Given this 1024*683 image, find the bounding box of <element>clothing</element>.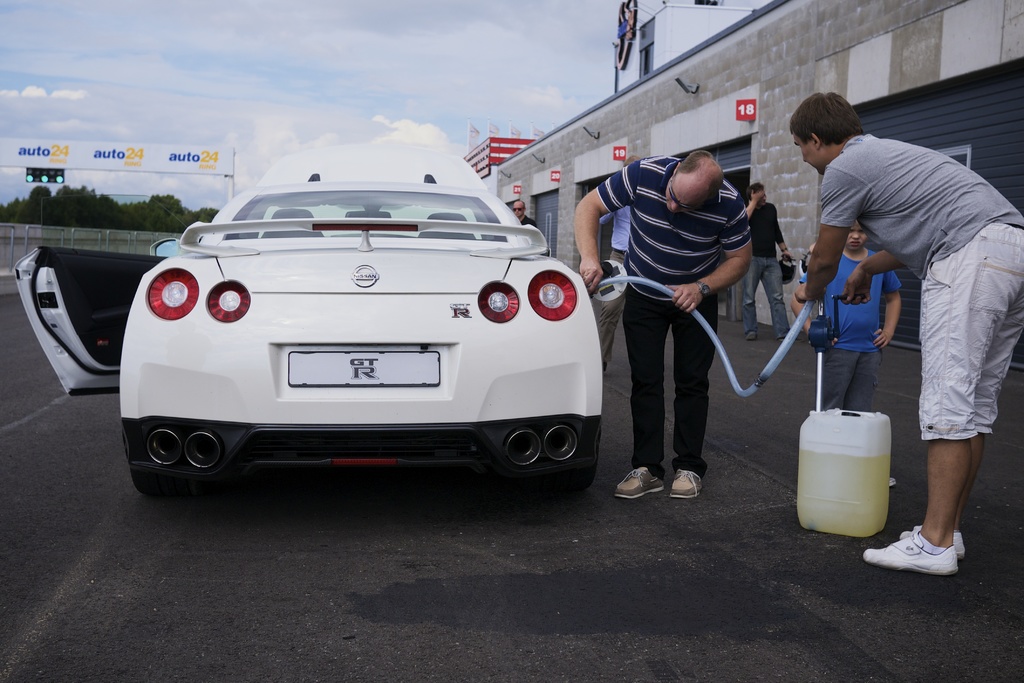
{"x1": 605, "y1": 126, "x2": 750, "y2": 483}.
